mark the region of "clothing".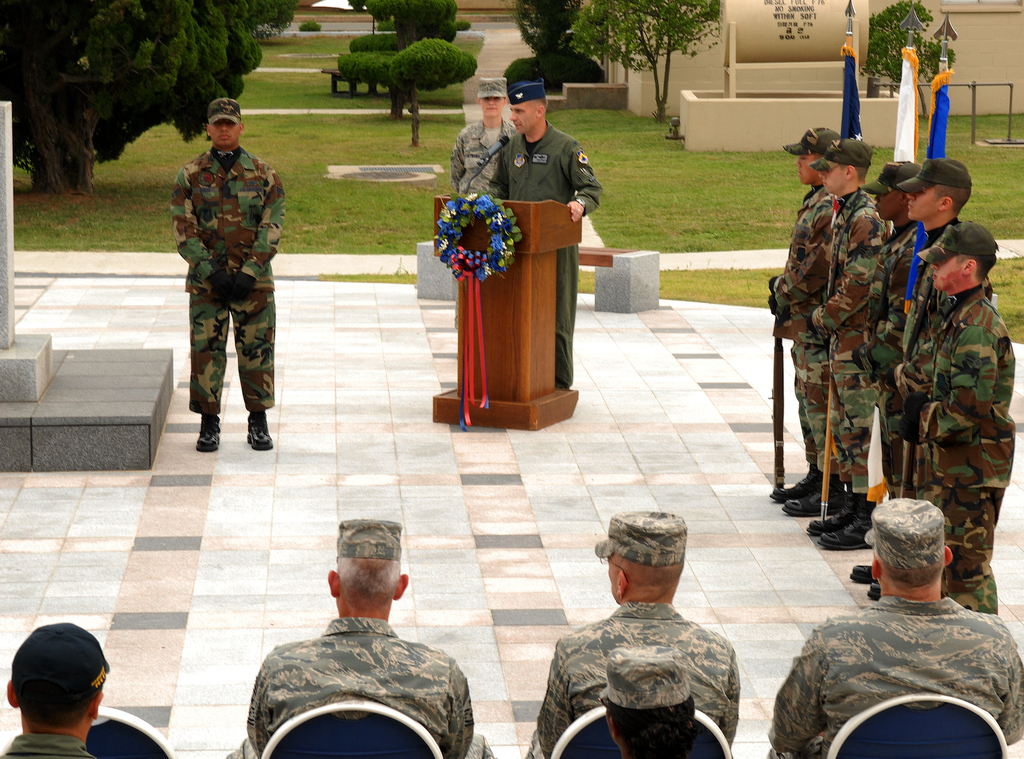
Region: (759,177,860,485).
